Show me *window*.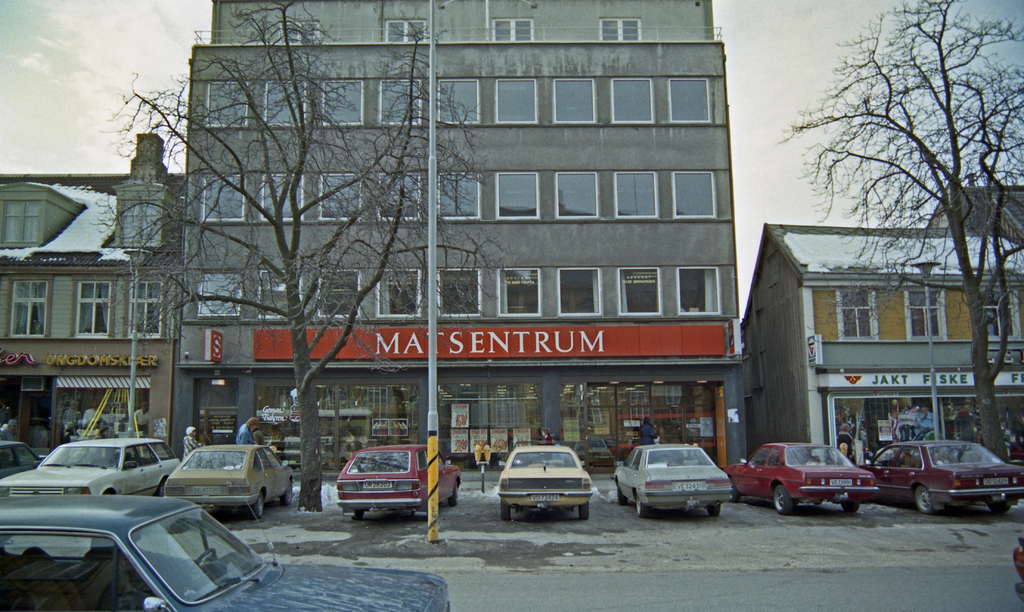
*window* is here: detection(504, 269, 541, 316).
